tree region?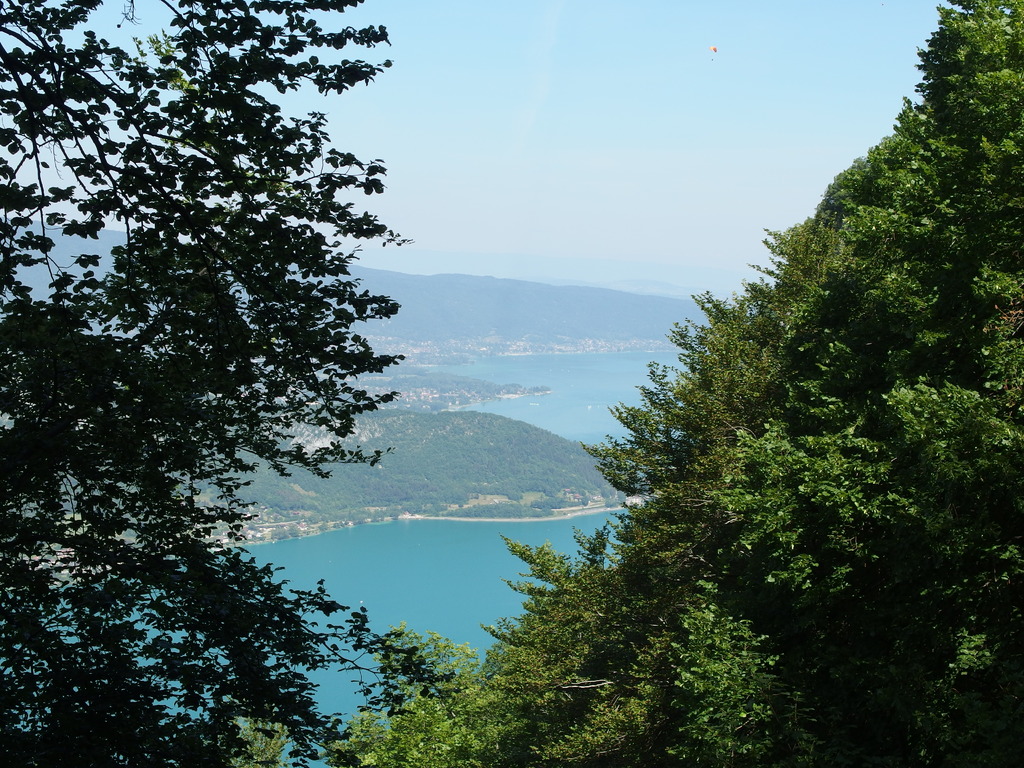
pyautogui.locateOnScreen(483, 0, 1023, 767)
